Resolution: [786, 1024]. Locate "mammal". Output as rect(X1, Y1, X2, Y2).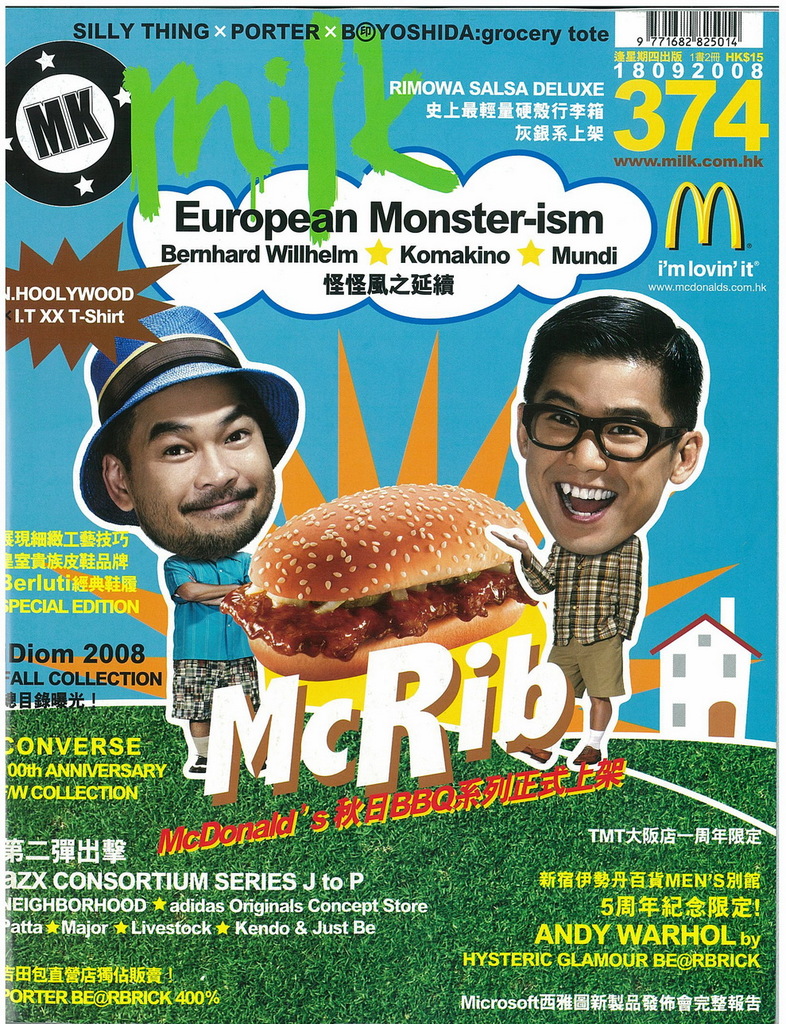
rect(79, 307, 302, 776).
